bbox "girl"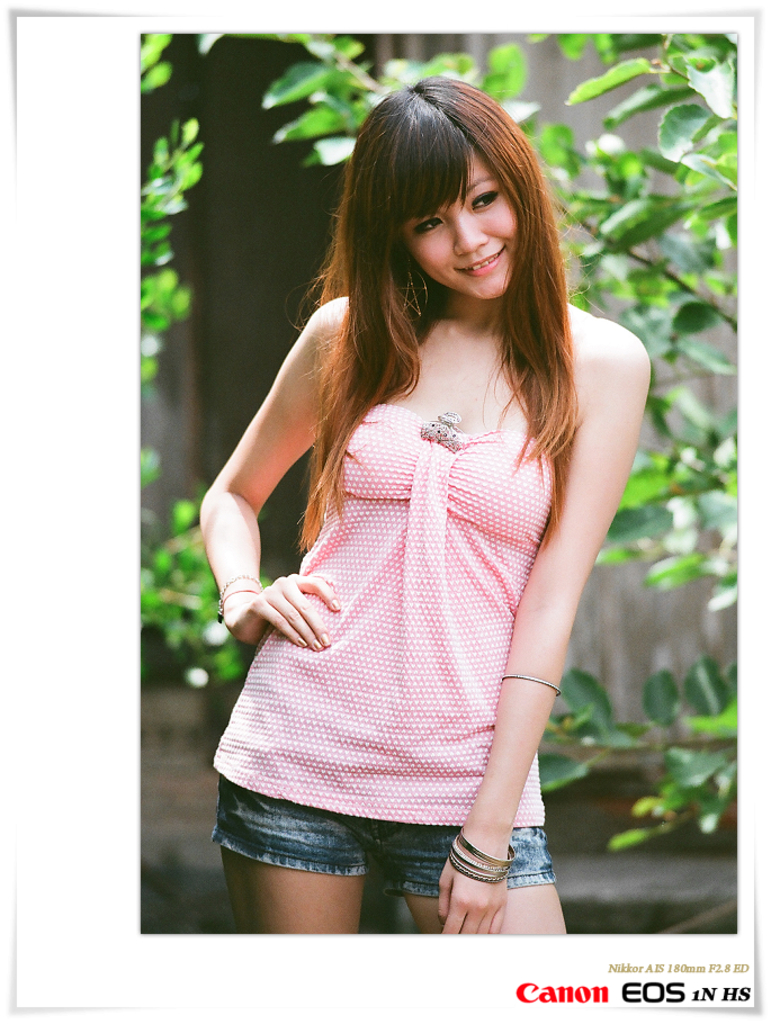
l=196, t=66, r=657, b=934
